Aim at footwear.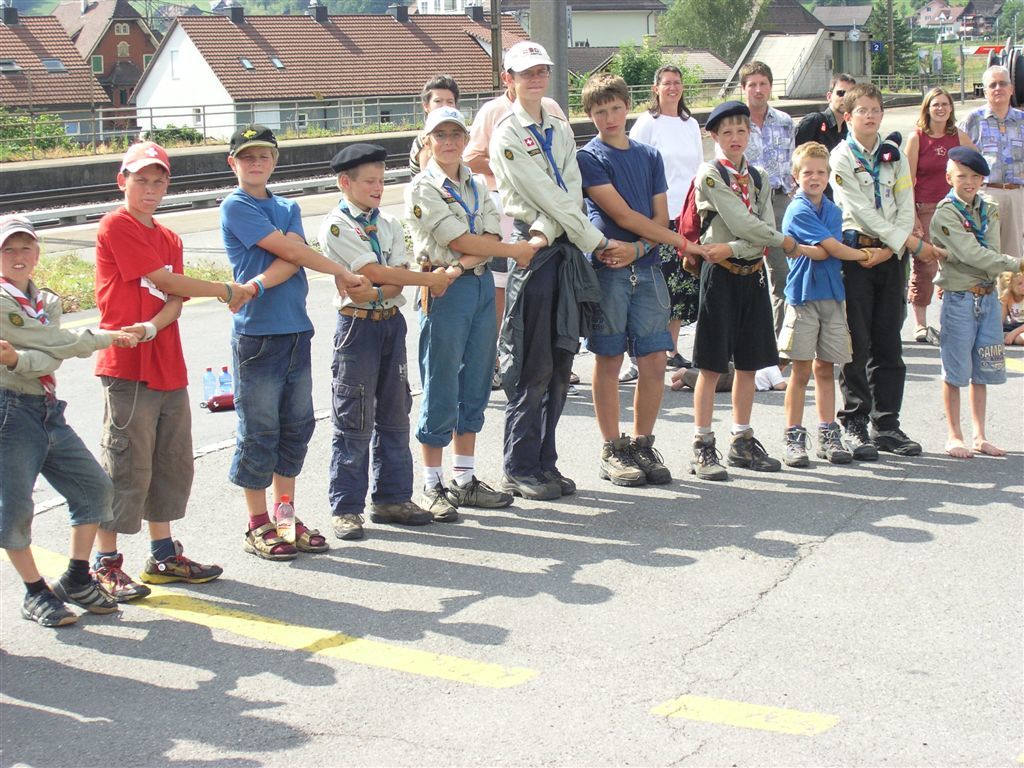
Aimed at (x1=778, y1=427, x2=809, y2=470).
